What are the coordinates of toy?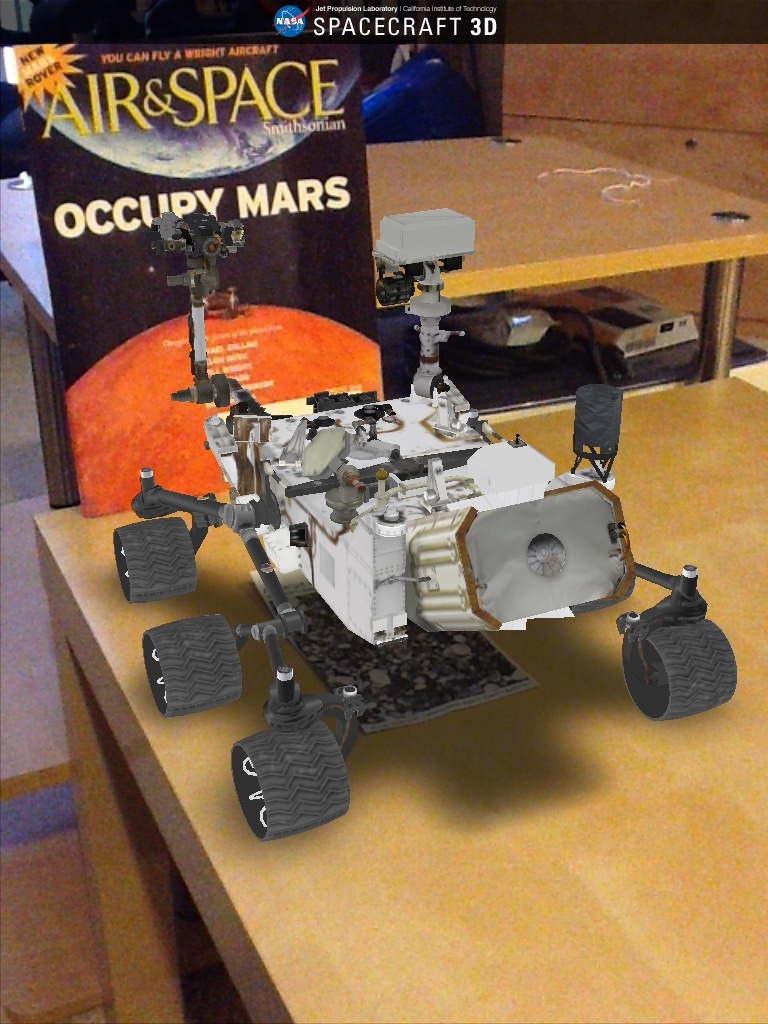
x1=72, y1=271, x2=748, y2=845.
